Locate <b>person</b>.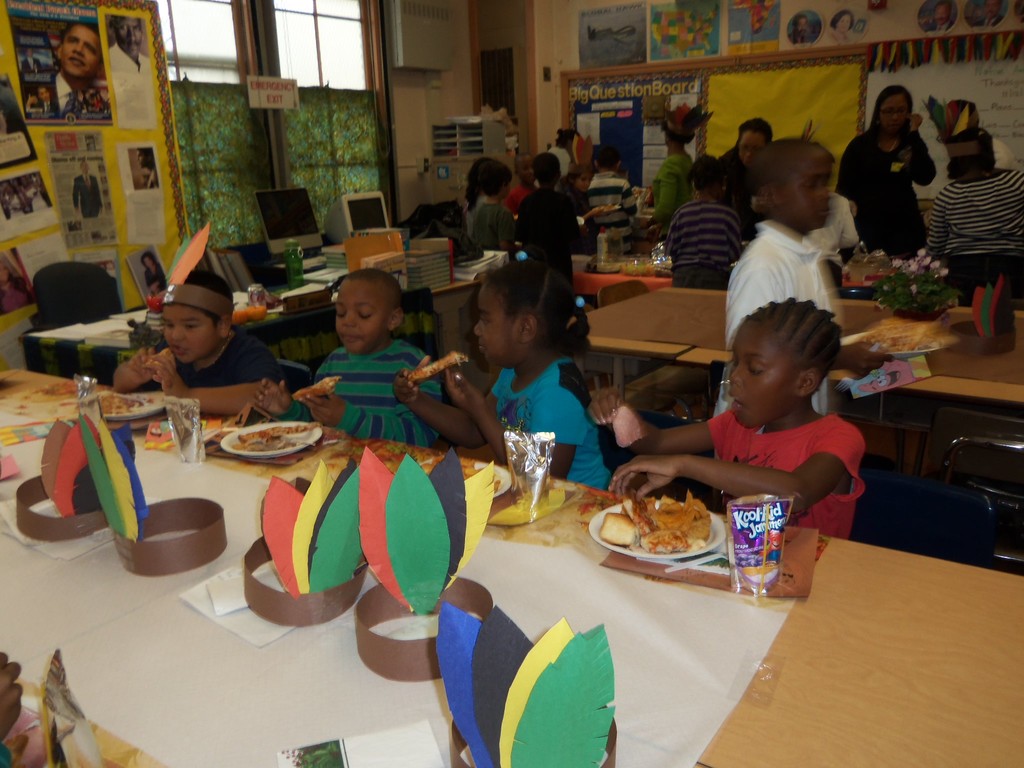
Bounding box: BBox(829, 11, 854, 47).
